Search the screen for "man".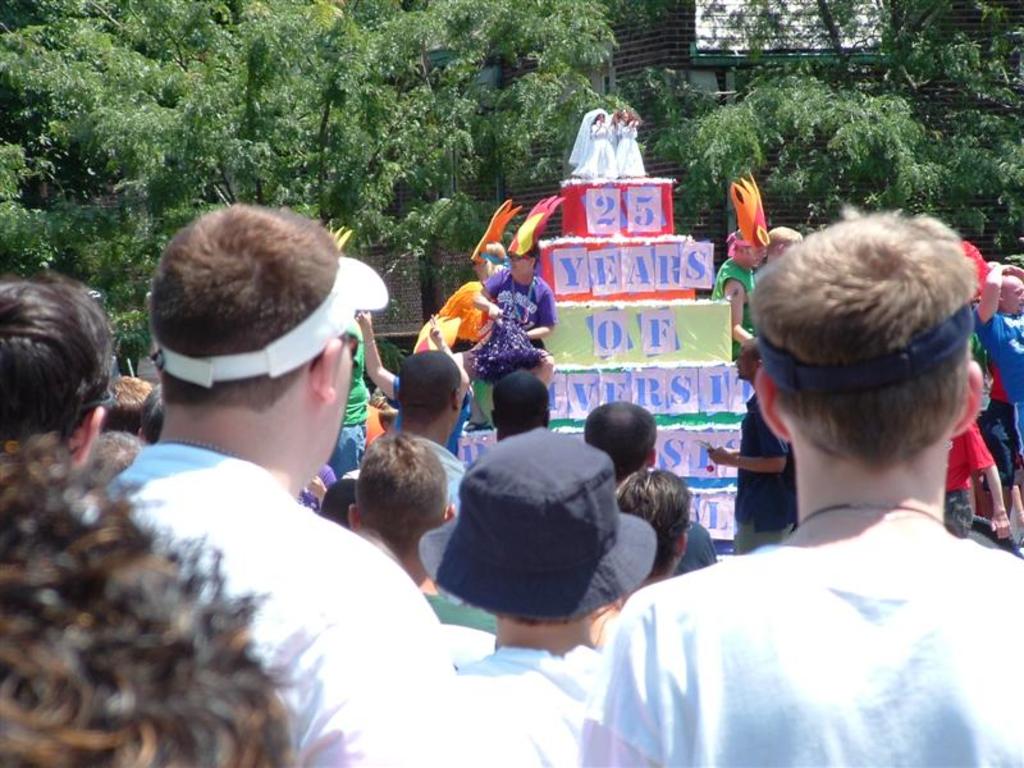
Found at x1=709, y1=340, x2=801, y2=561.
